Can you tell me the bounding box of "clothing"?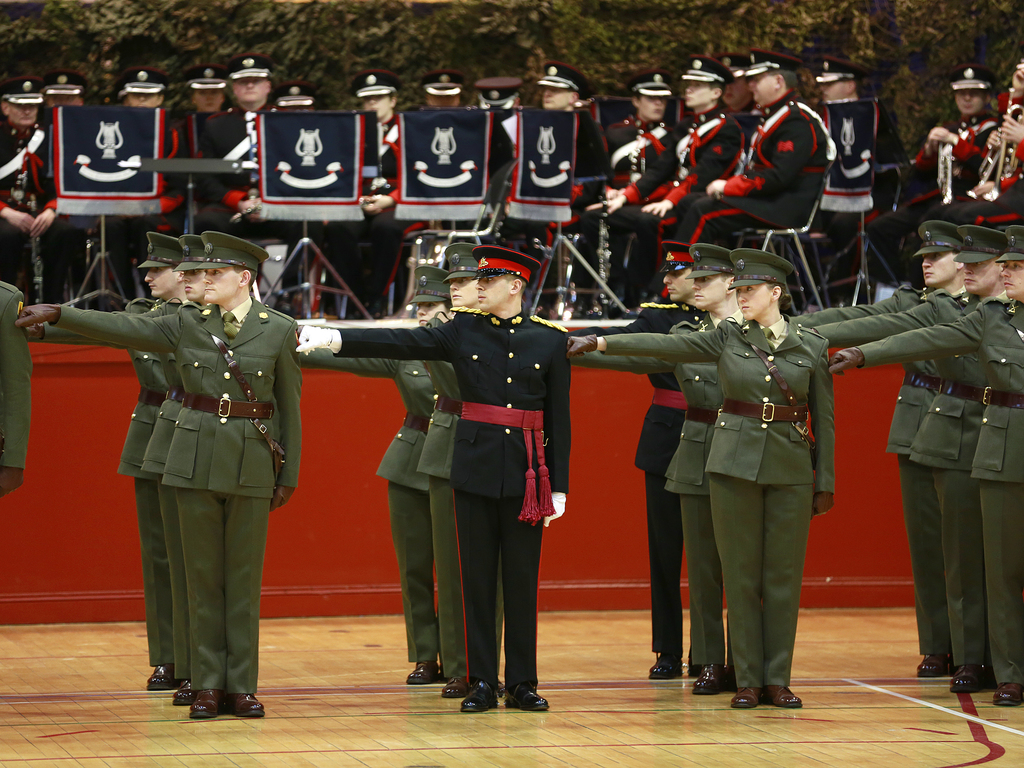
bbox(0, 276, 32, 493).
